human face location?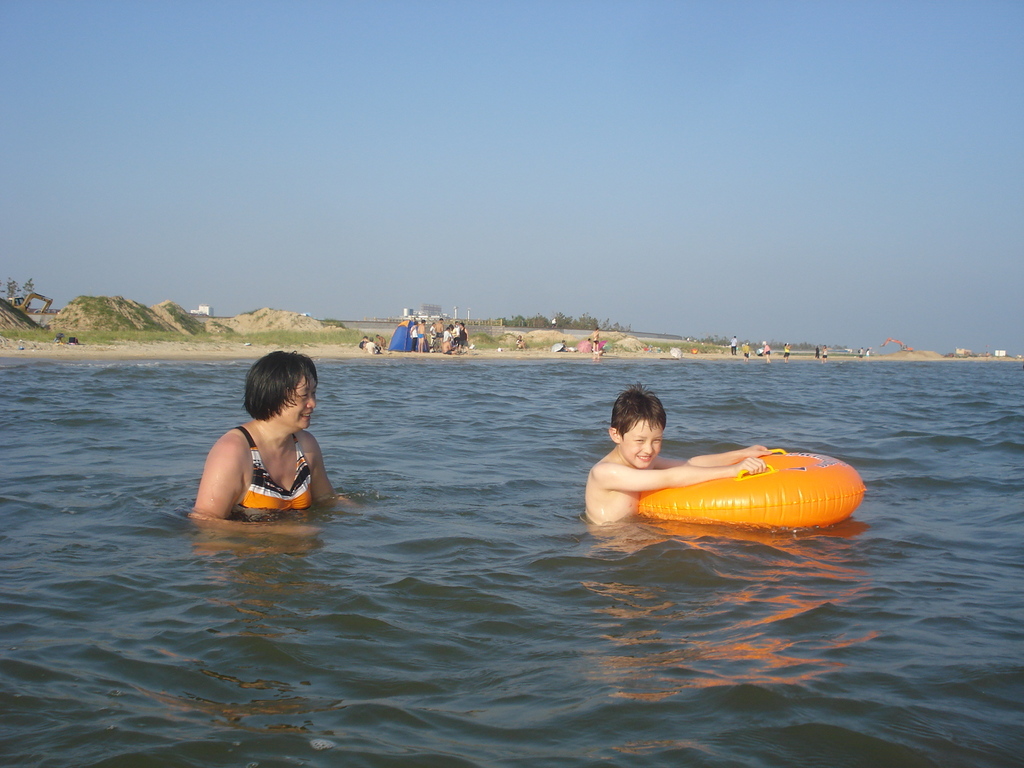
BBox(622, 420, 662, 472)
